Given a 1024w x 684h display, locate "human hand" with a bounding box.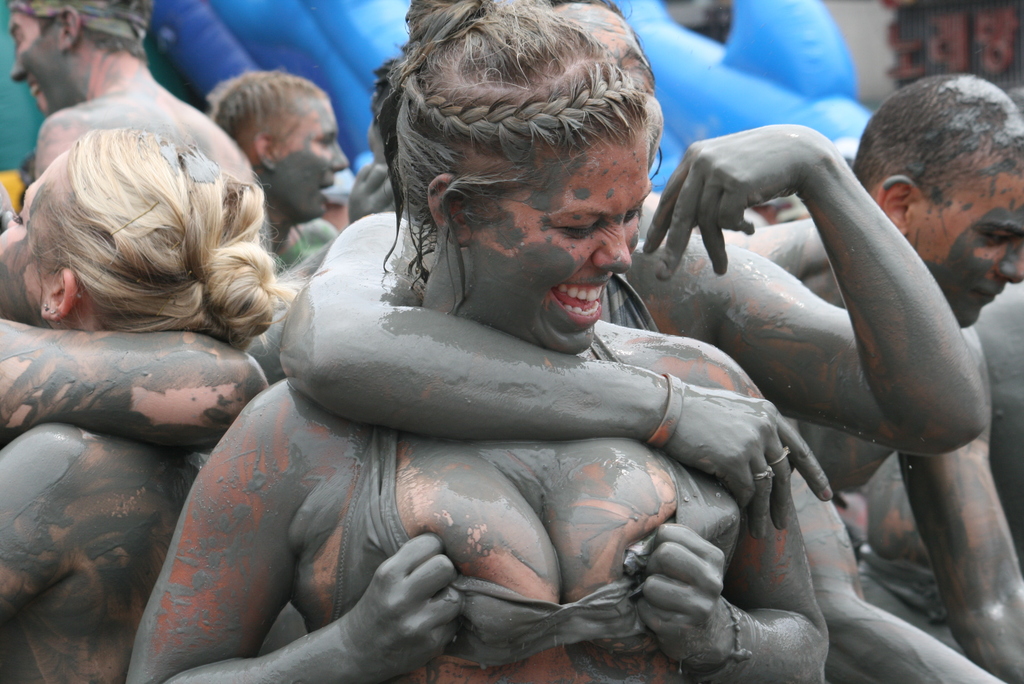
Located: bbox=(673, 389, 842, 539).
